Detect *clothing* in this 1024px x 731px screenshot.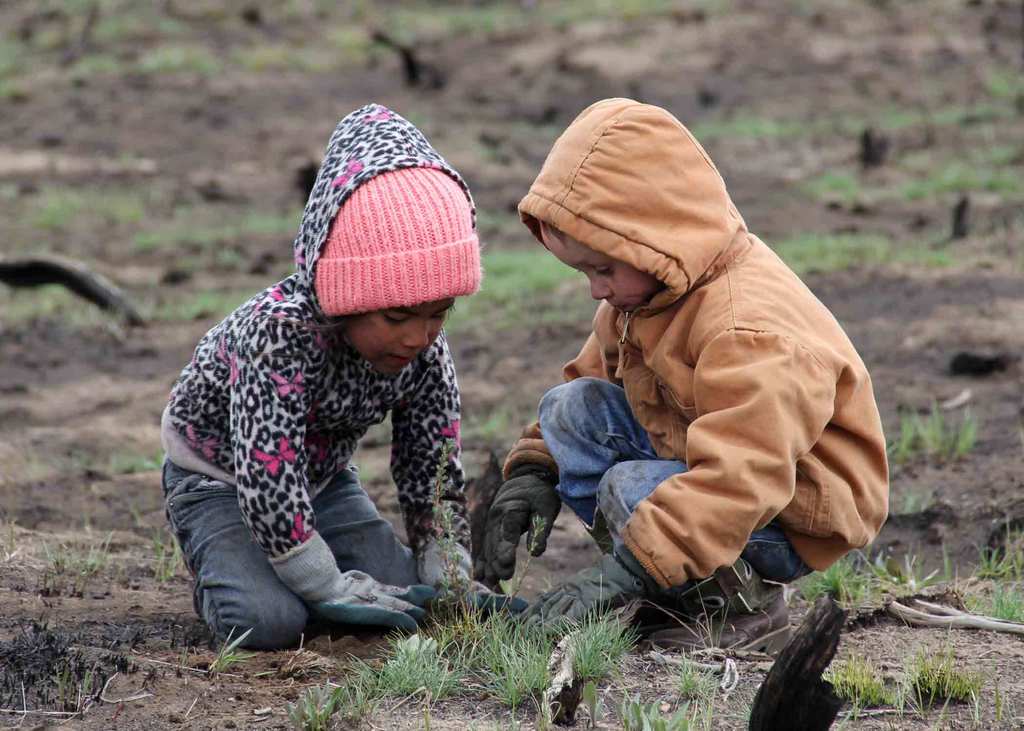
Detection: crop(161, 183, 492, 630).
